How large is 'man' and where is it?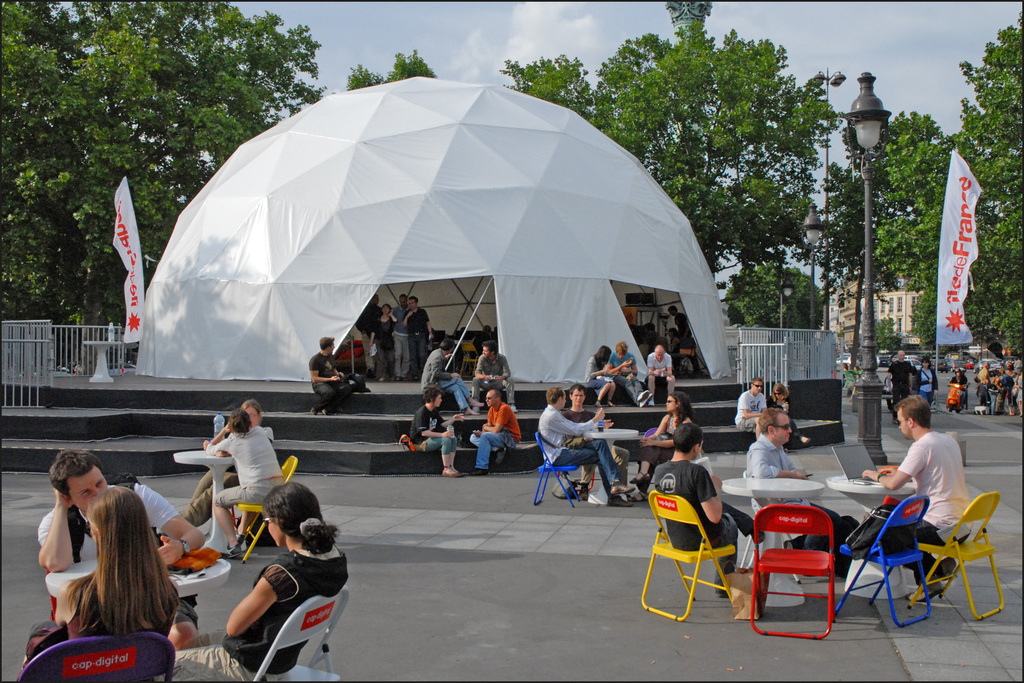
Bounding box: (470, 340, 518, 413).
